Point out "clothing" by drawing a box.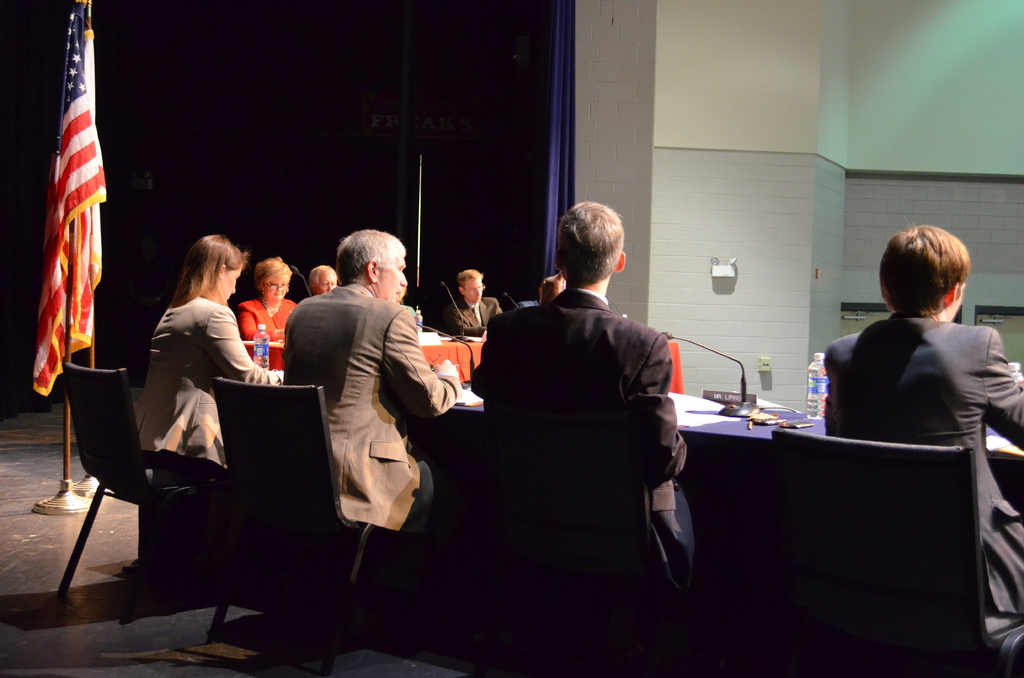
Rect(280, 284, 437, 589).
